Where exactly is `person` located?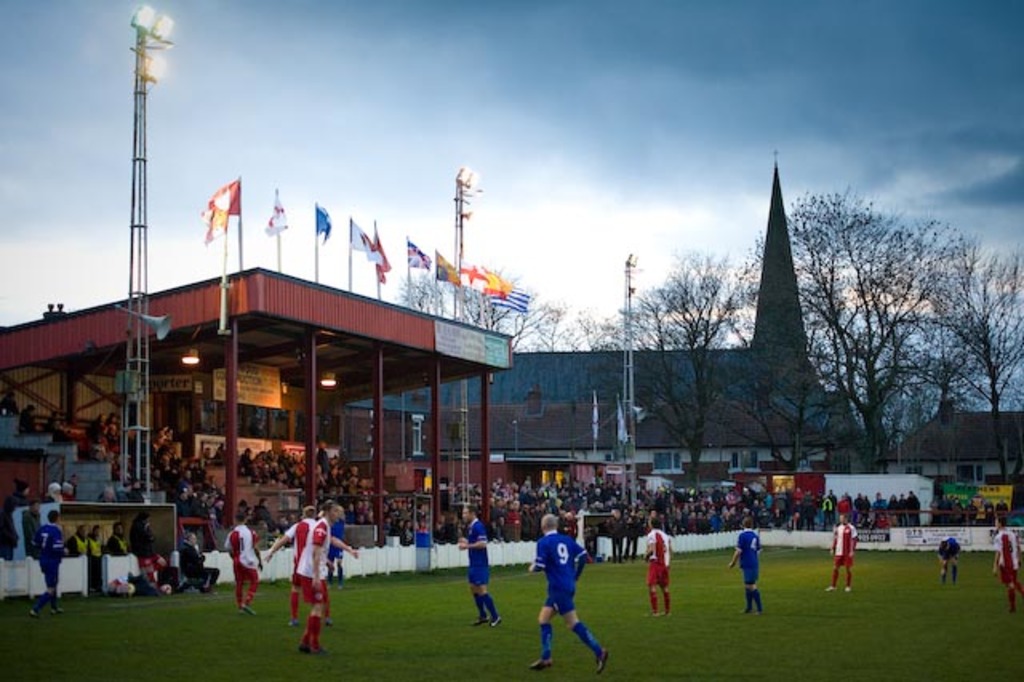
Its bounding box is 464, 504, 498, 623.
